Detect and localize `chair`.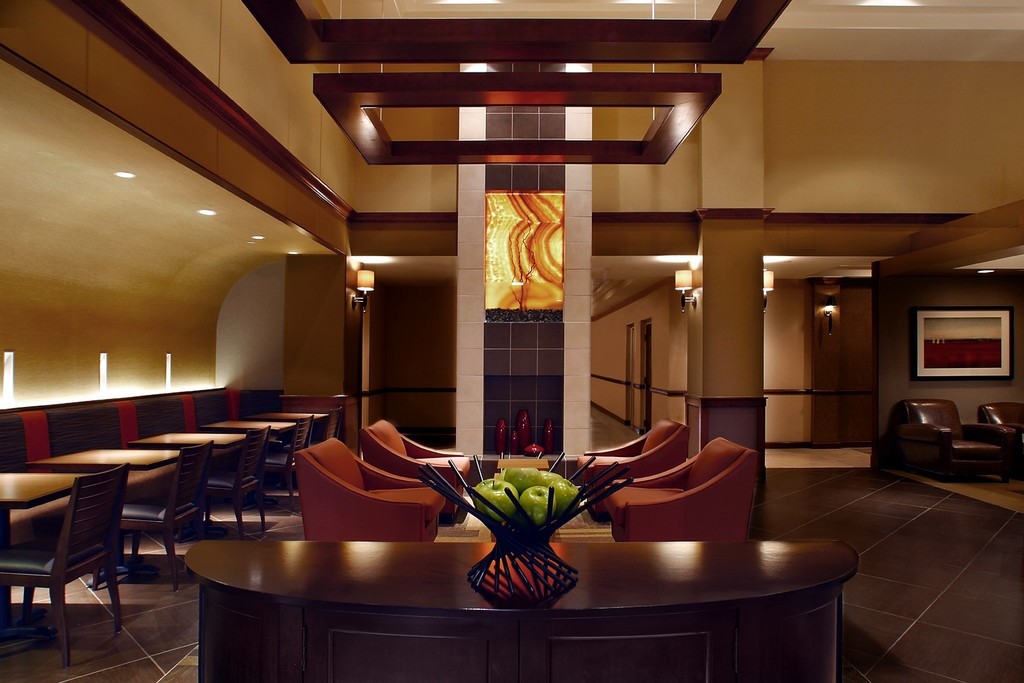
Localized at pyautogui.locateOnScreen(892, 399, 1016, 477).
